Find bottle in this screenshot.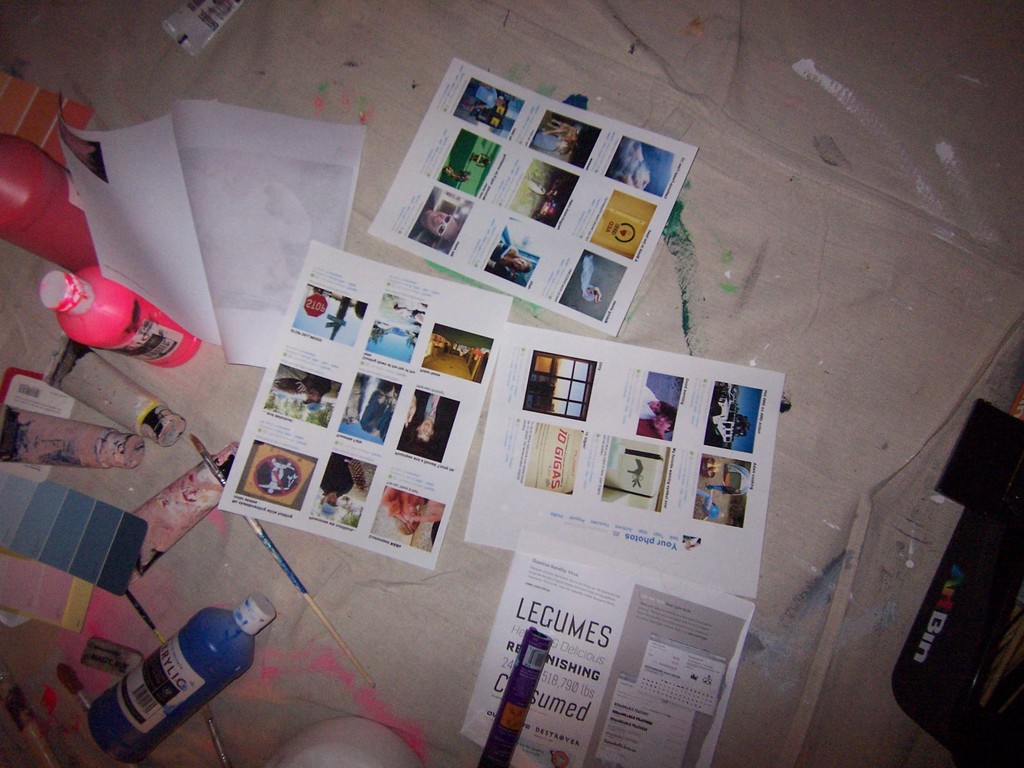
The bounding box for bottle is Rect(0, 141, 135, 286).
